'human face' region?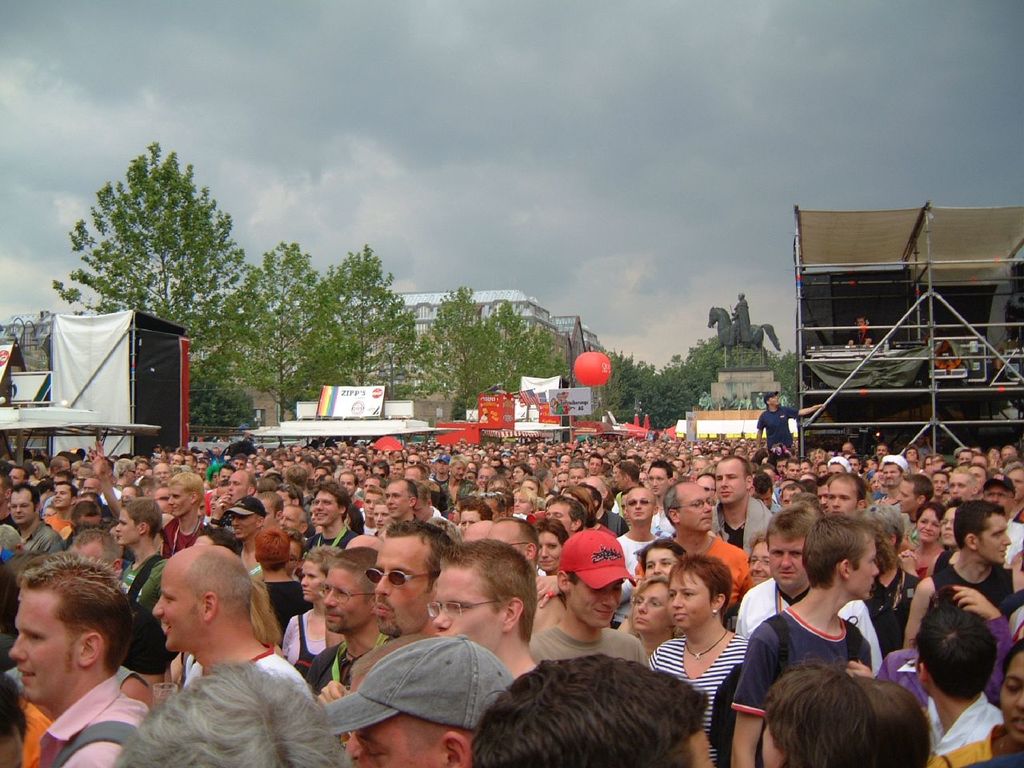
locate(151, 553, 198, 653)
